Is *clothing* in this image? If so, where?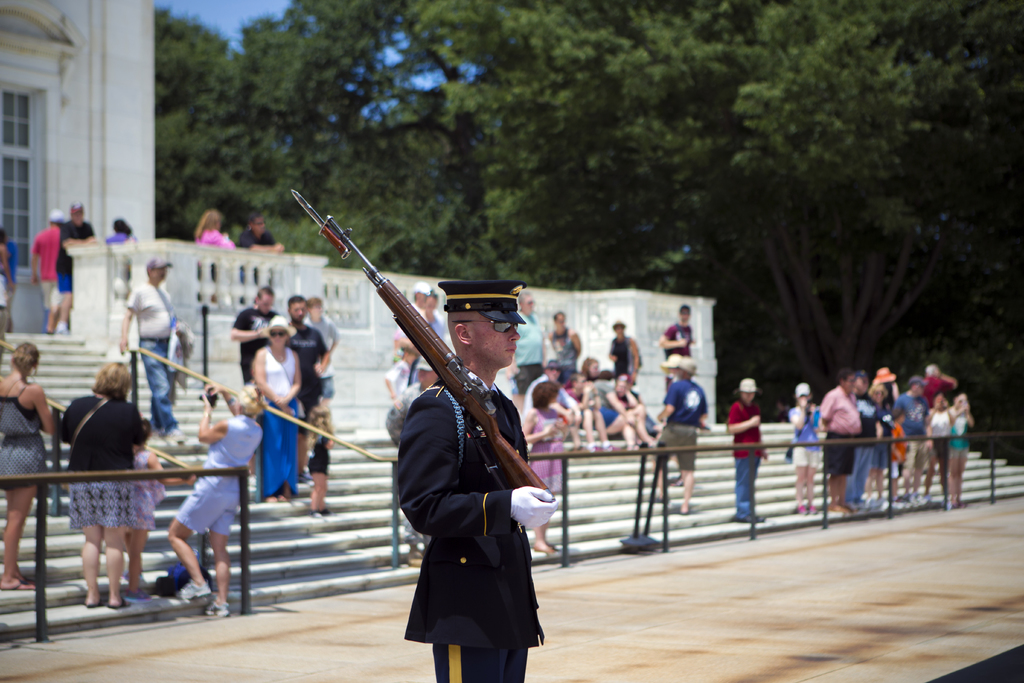
Yes, at <region>653, 370, 708, 474</region>.
